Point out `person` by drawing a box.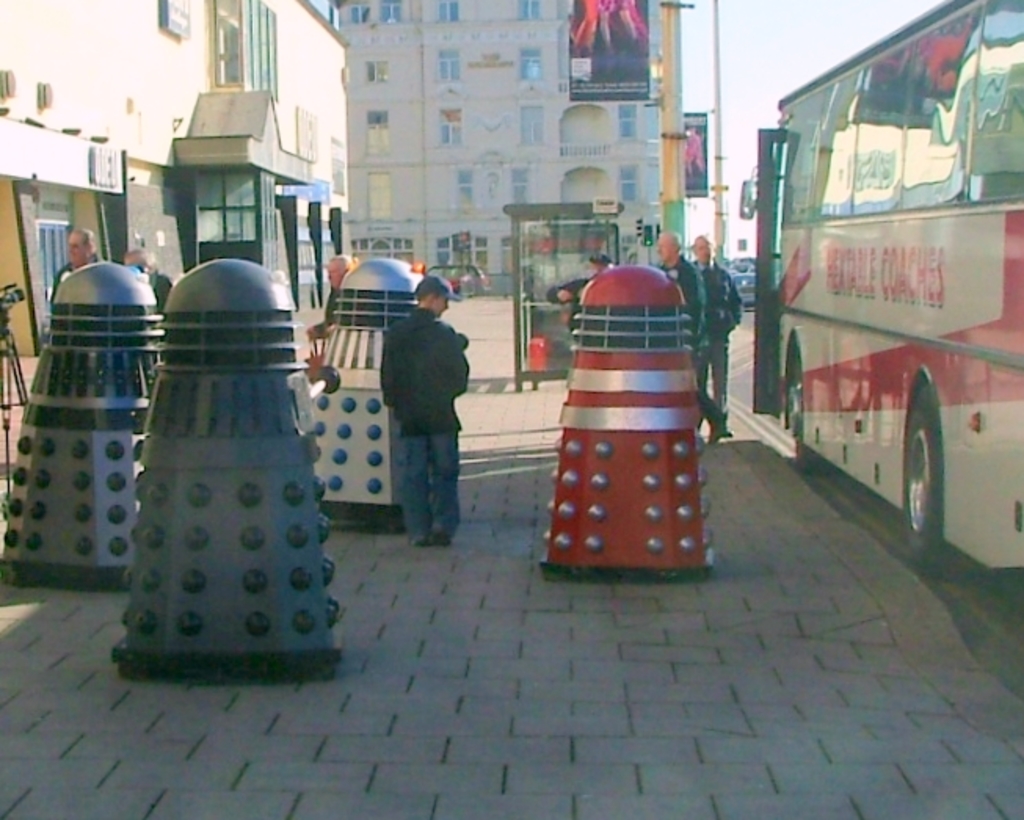
x1=45, y1=221, x2=100, y2=310.
